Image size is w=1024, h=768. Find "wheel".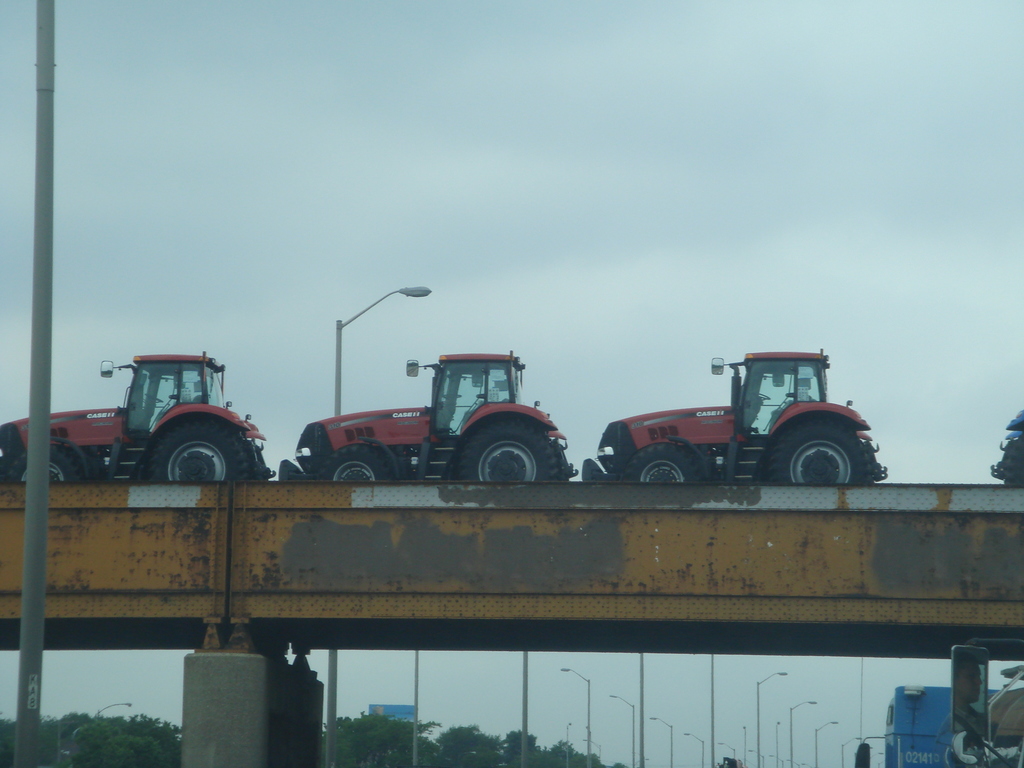
locate(319, 446, 394, 481).
